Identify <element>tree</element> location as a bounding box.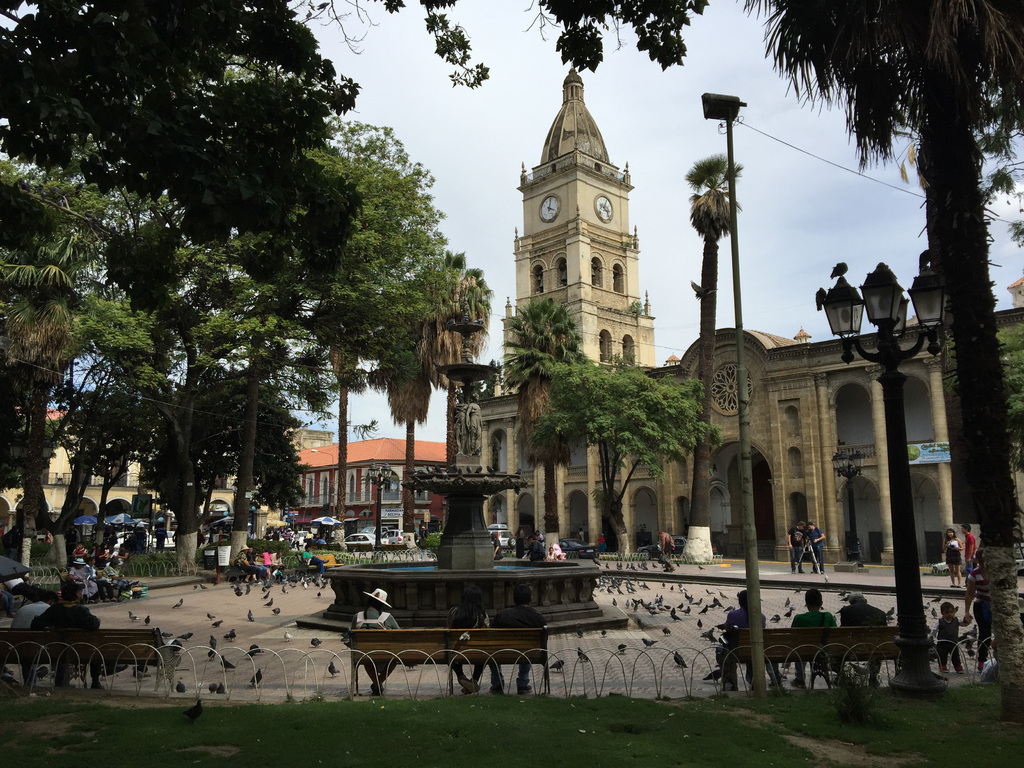
541, 364, 738, 550.
